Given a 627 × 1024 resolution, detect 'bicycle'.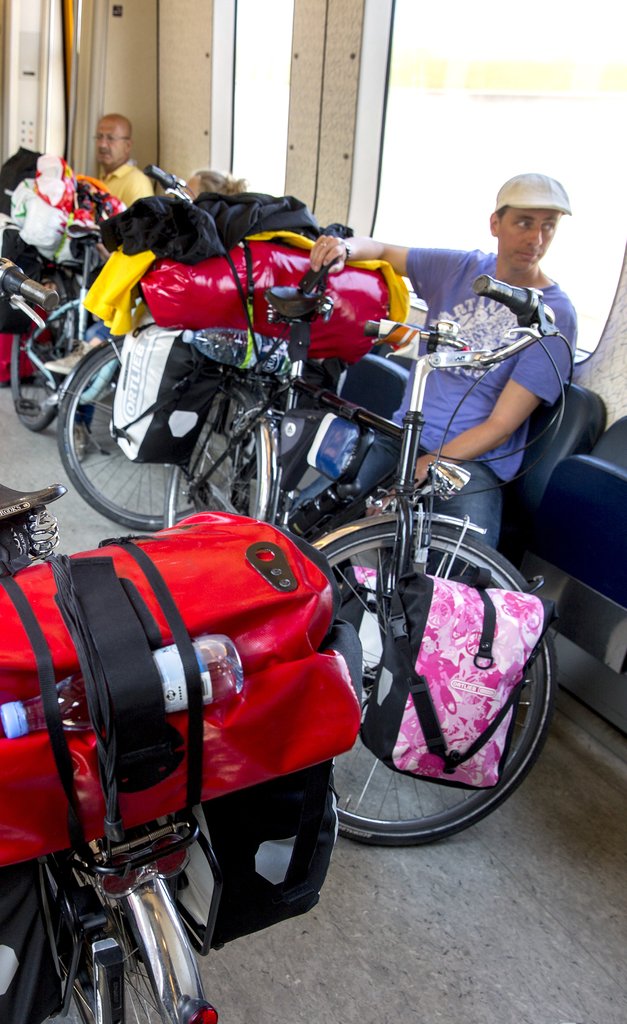
x1=14, y1=651, x2=304, y2=1013.
